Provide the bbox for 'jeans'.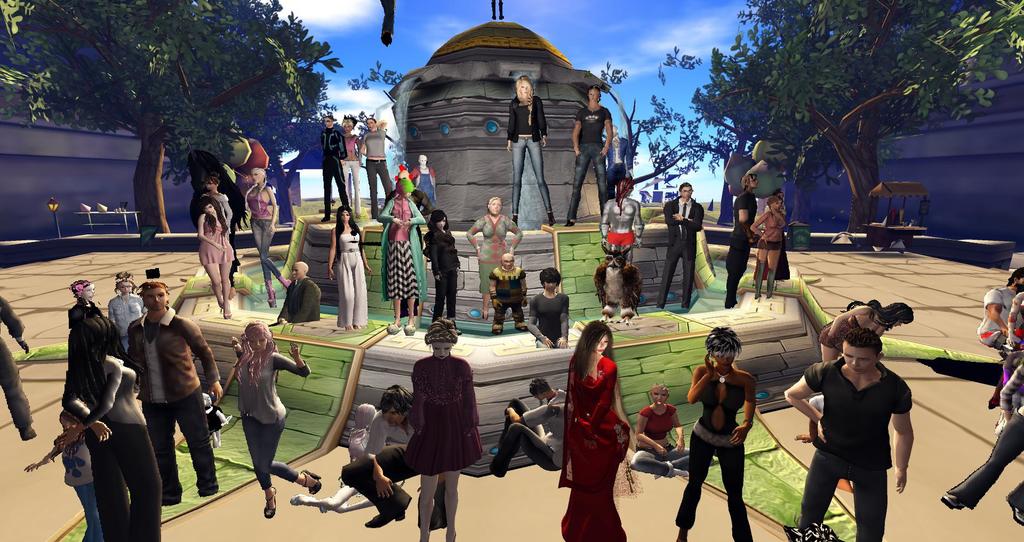
Rect(252, 223, 282, 283).
